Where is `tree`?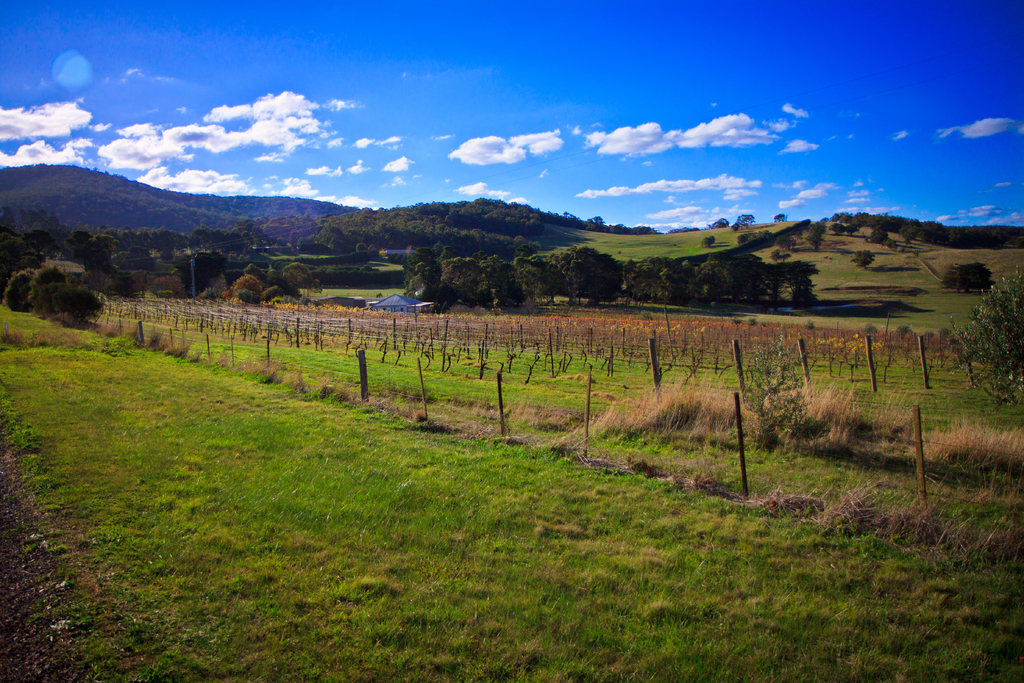
pyautogui.locateOnScreen(134, 230, 192, 268).
